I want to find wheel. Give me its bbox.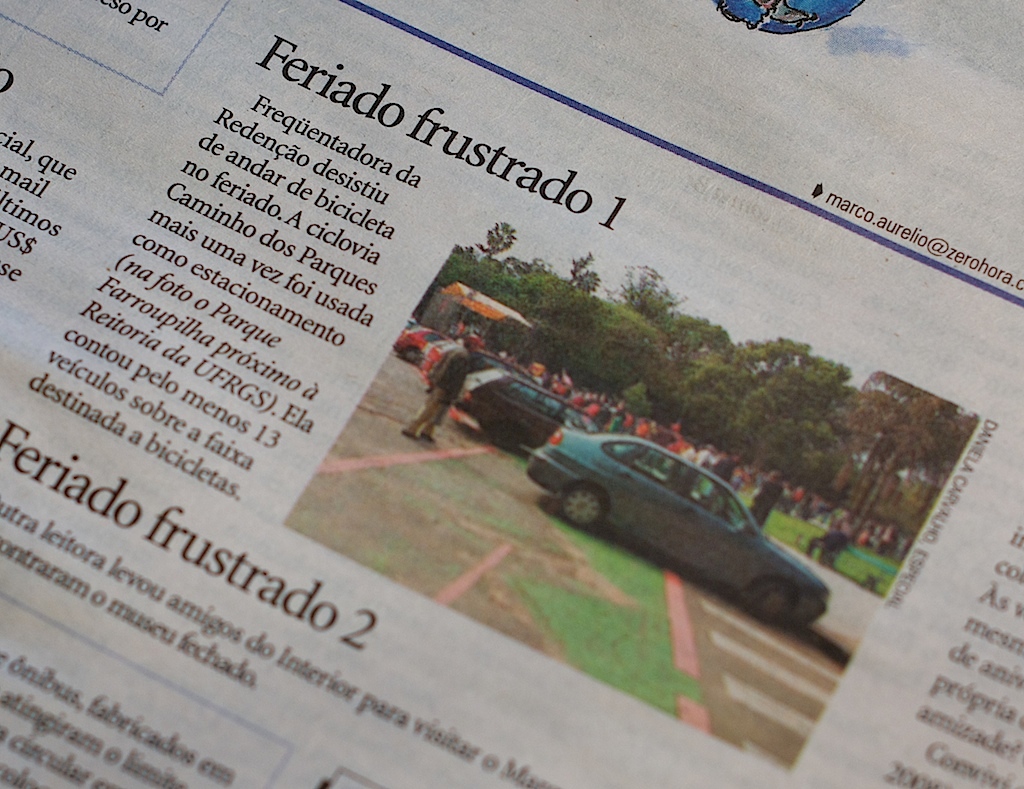
(489,426,525,450).
